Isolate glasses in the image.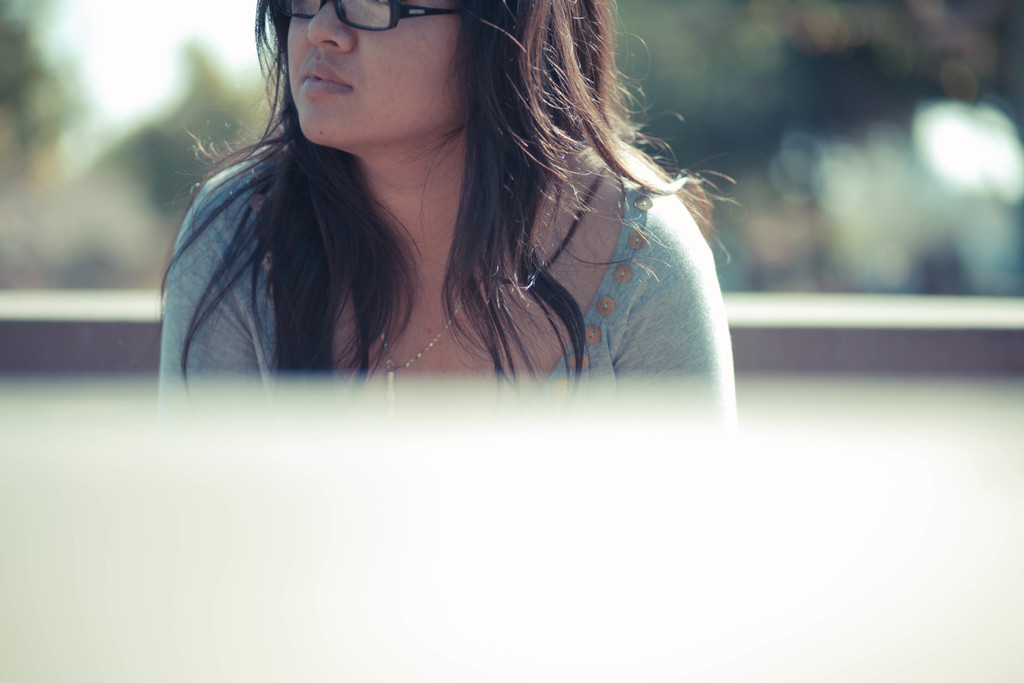
Isolated region: select_region(278, 0, 464, 32).
